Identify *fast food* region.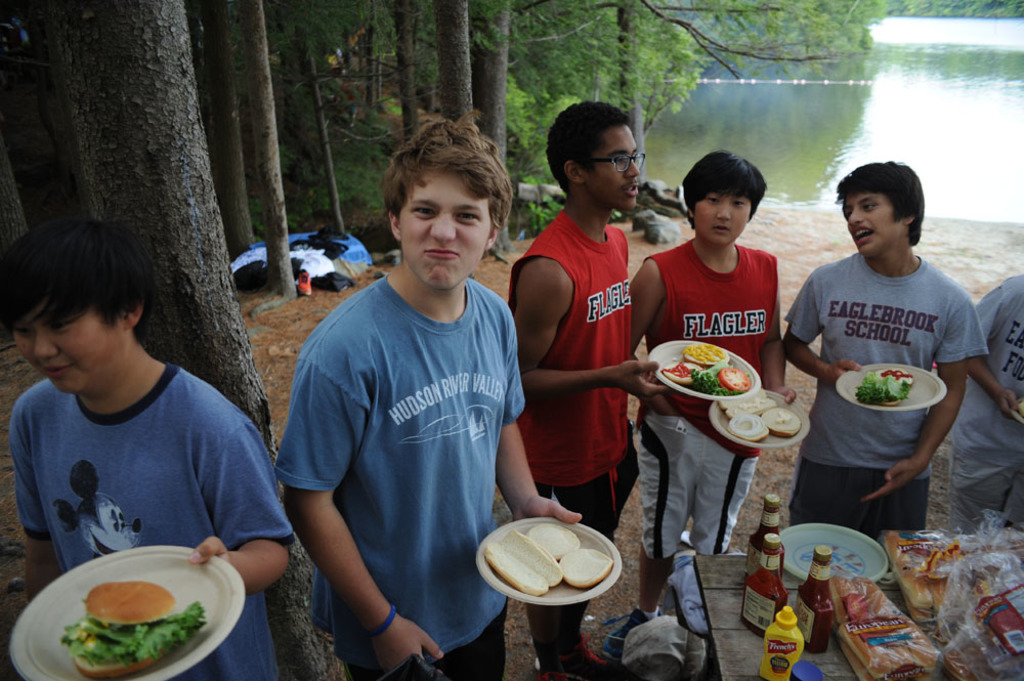
Region: x1=825 y1=527 x2=1023 y2=680.
